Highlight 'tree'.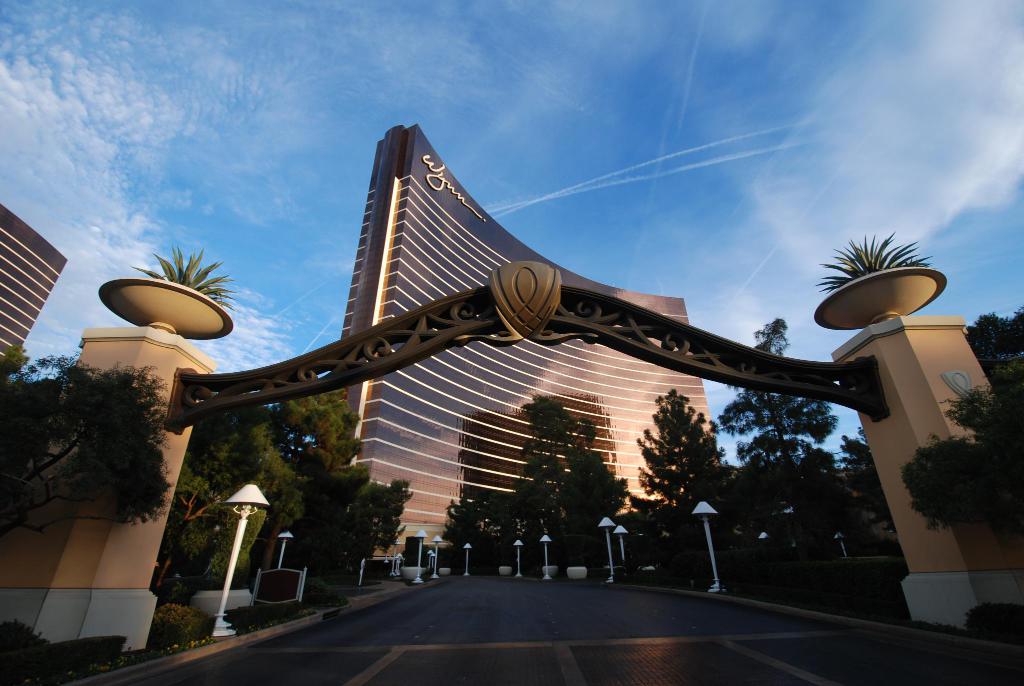
Highlighted region: <box>713,313,845,576</box>.
